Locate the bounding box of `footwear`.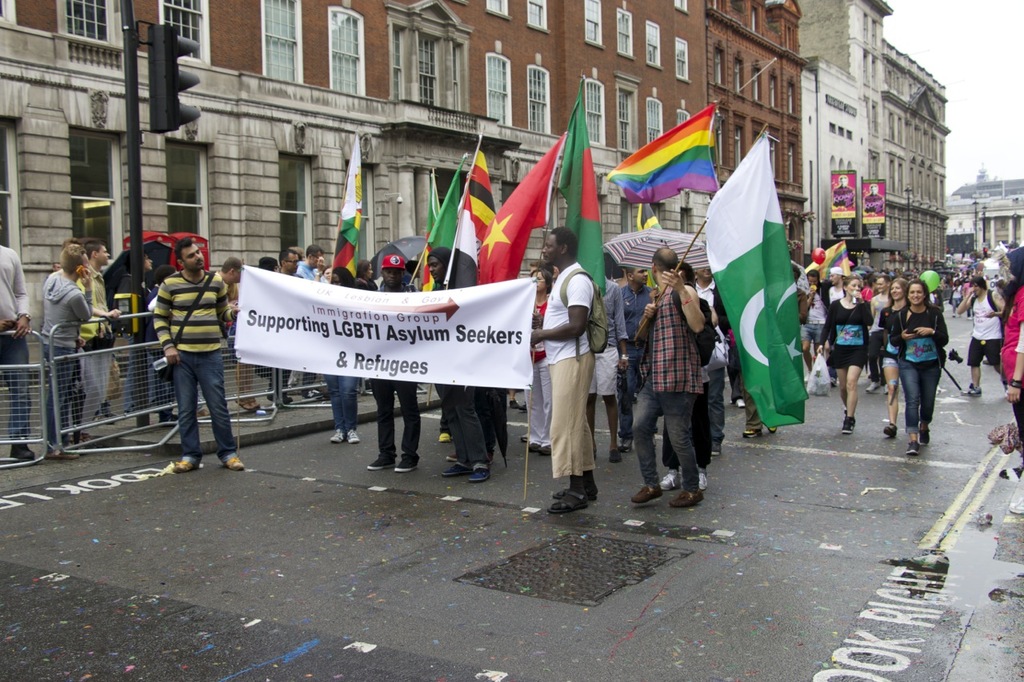
Bounding box: <box>951,378,986,399</box>.
